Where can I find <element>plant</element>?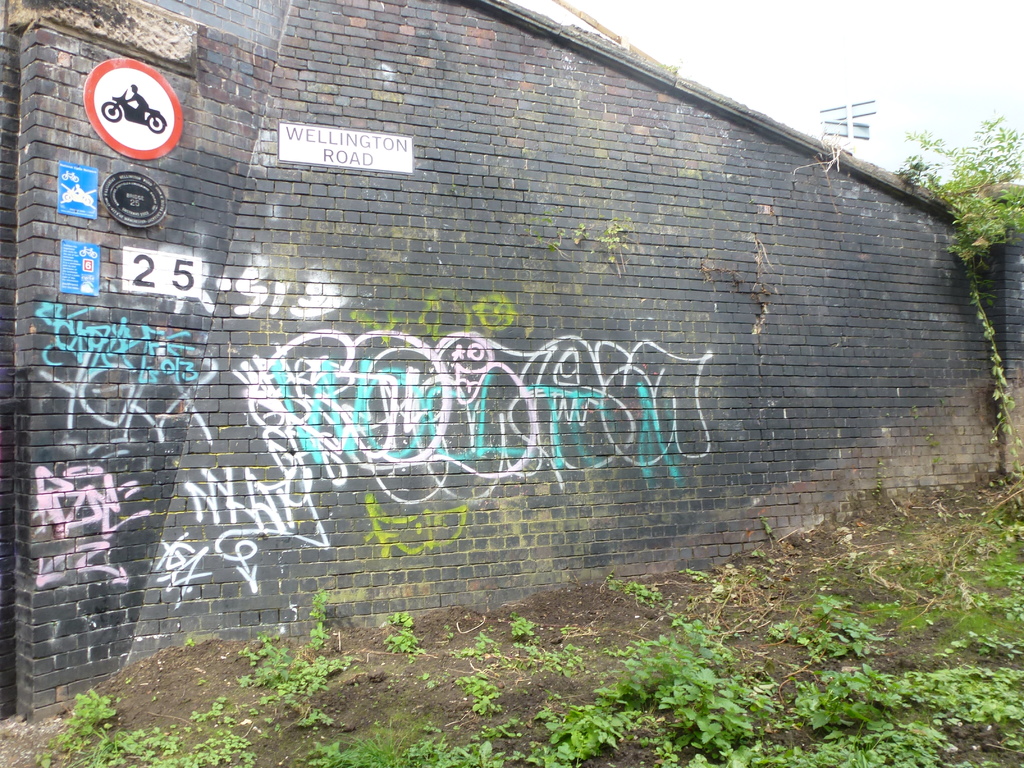
You can find it at <box>892,116,1023,458</box>.
